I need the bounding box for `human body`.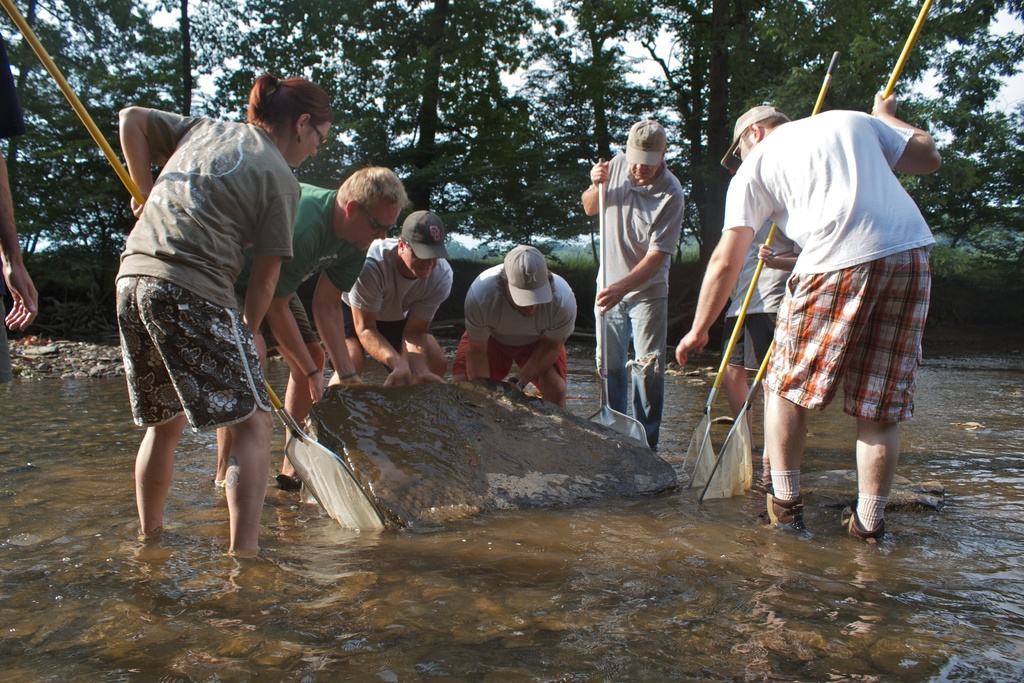
Here it is: [213,165,412,496].
